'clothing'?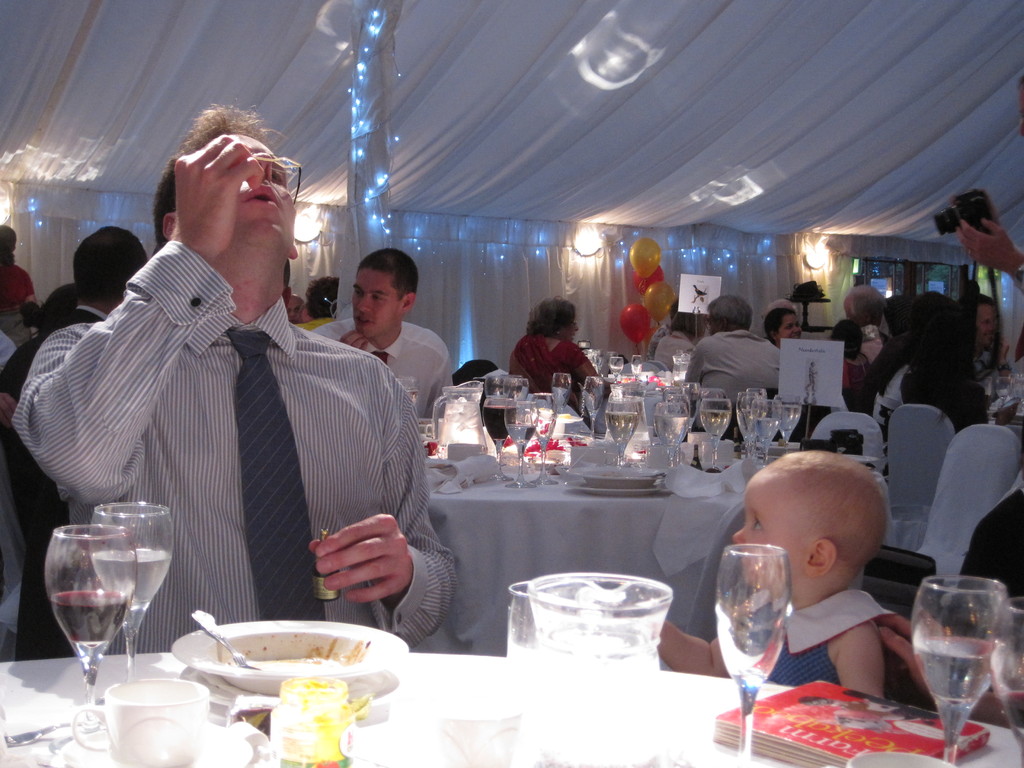
select_region(735, 586, 921, 699)
